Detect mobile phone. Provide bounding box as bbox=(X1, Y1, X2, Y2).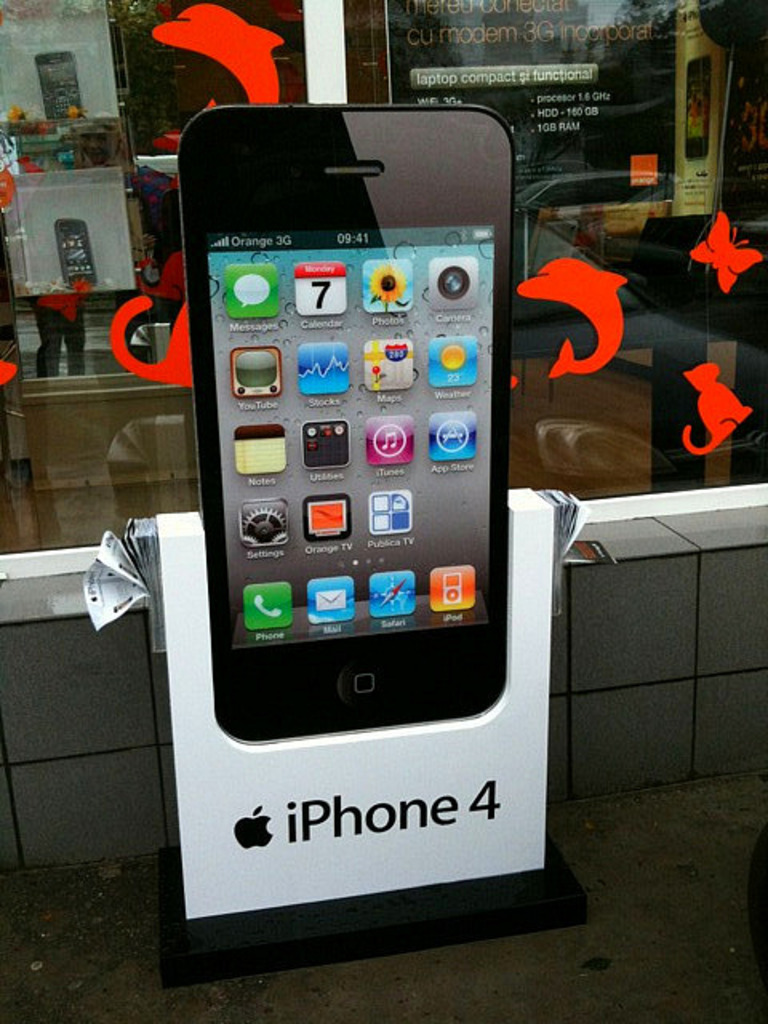
bbox=(54, 214, 102, 291).
